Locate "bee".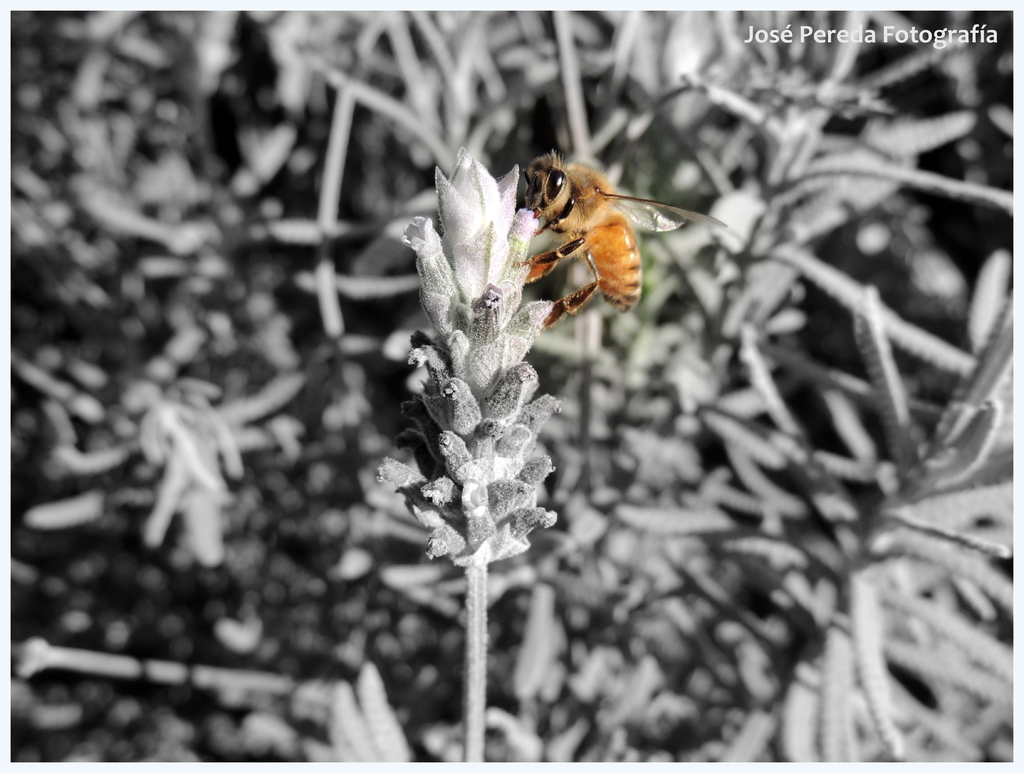
Bounding box: l=513, t=157, r=725, b=327.
